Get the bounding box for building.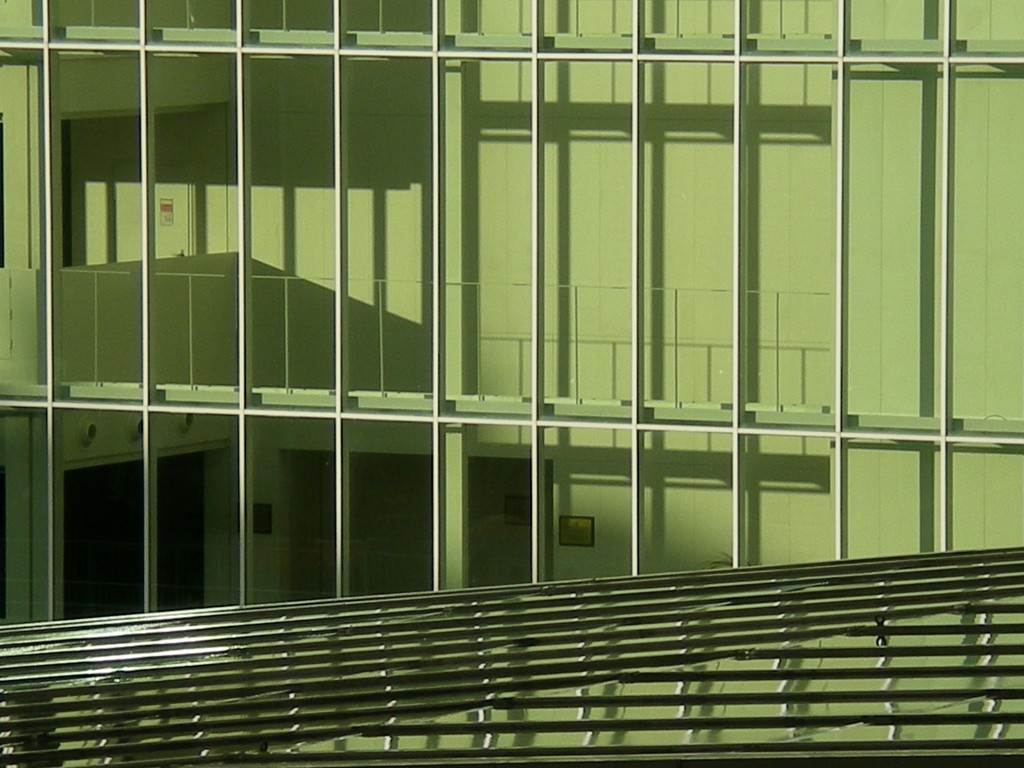
(0, 0, 1023, 767).
